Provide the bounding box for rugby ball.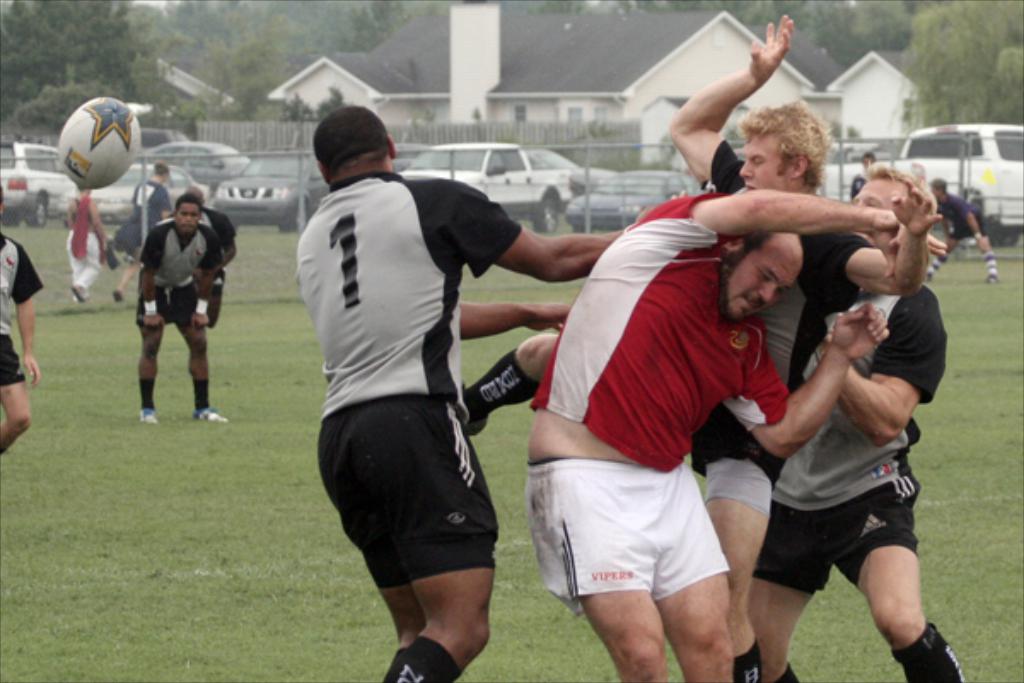
{"left": 41, "top": 94, "right": 145, "bottom": 193}.
